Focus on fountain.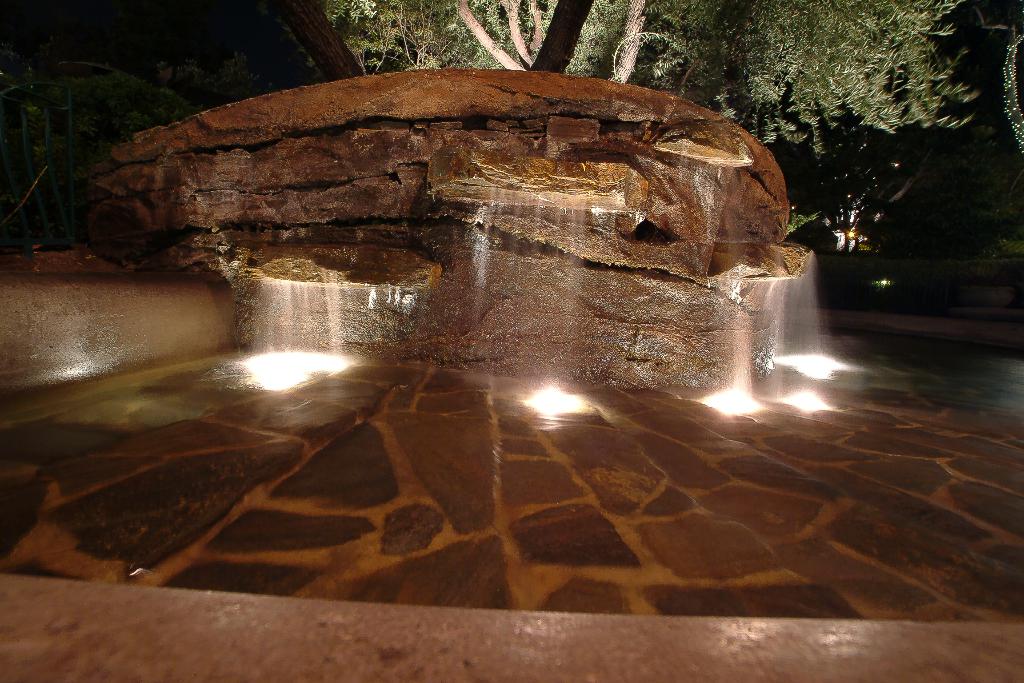
Focused at detection(216, 192, 710, 377).
